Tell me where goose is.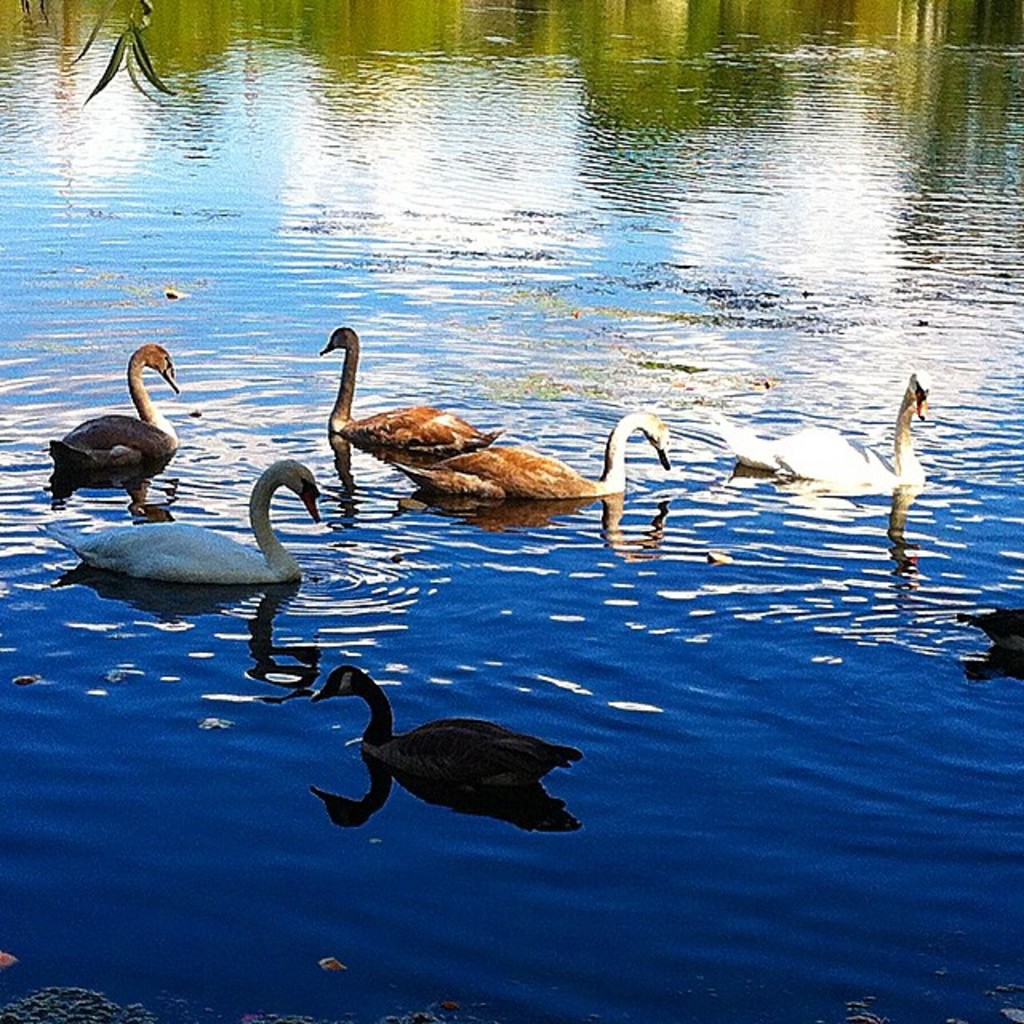
goose is at (694,368,942,483).
